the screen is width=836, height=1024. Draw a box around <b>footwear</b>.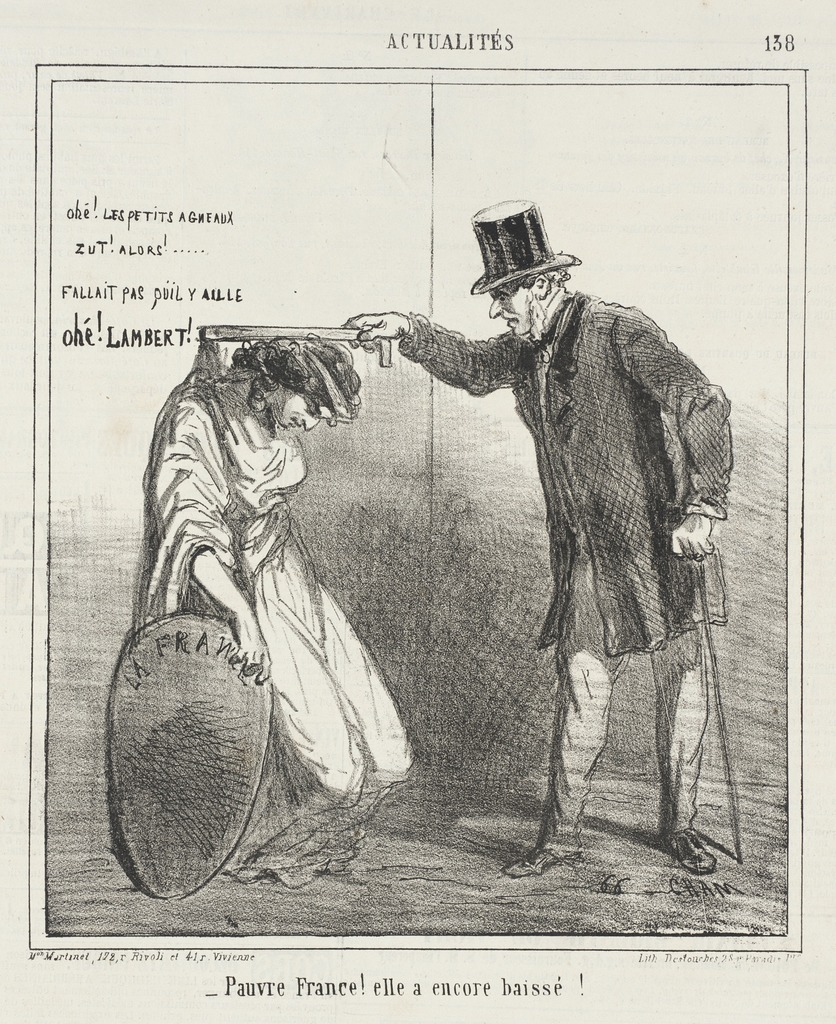
select_region(499, 845, 570, 874).
